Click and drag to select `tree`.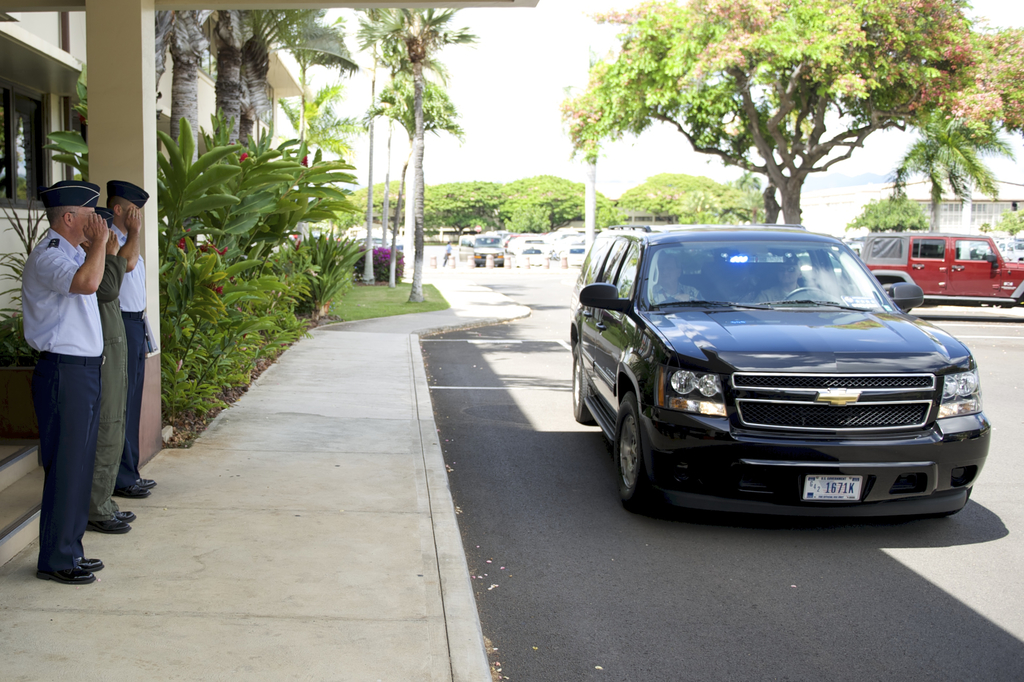
Selection: 237:7:324:147.
